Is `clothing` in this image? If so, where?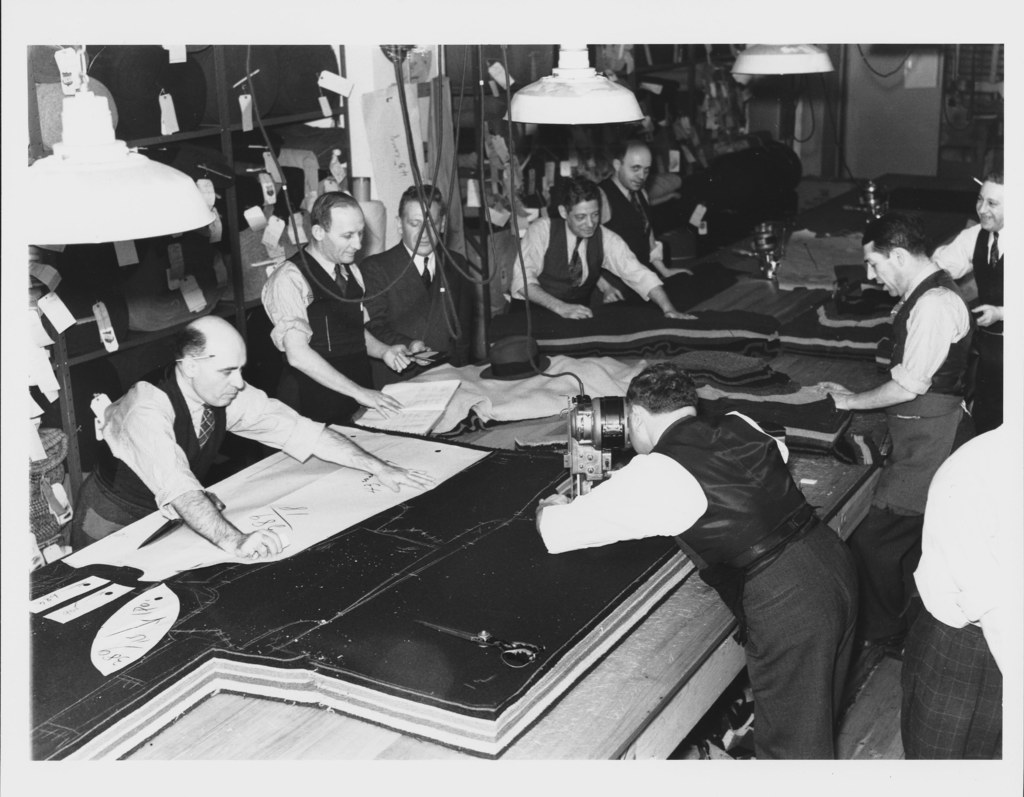
Yes, at pyautogui.locateOnScreen(888, 261, 986, 422).
